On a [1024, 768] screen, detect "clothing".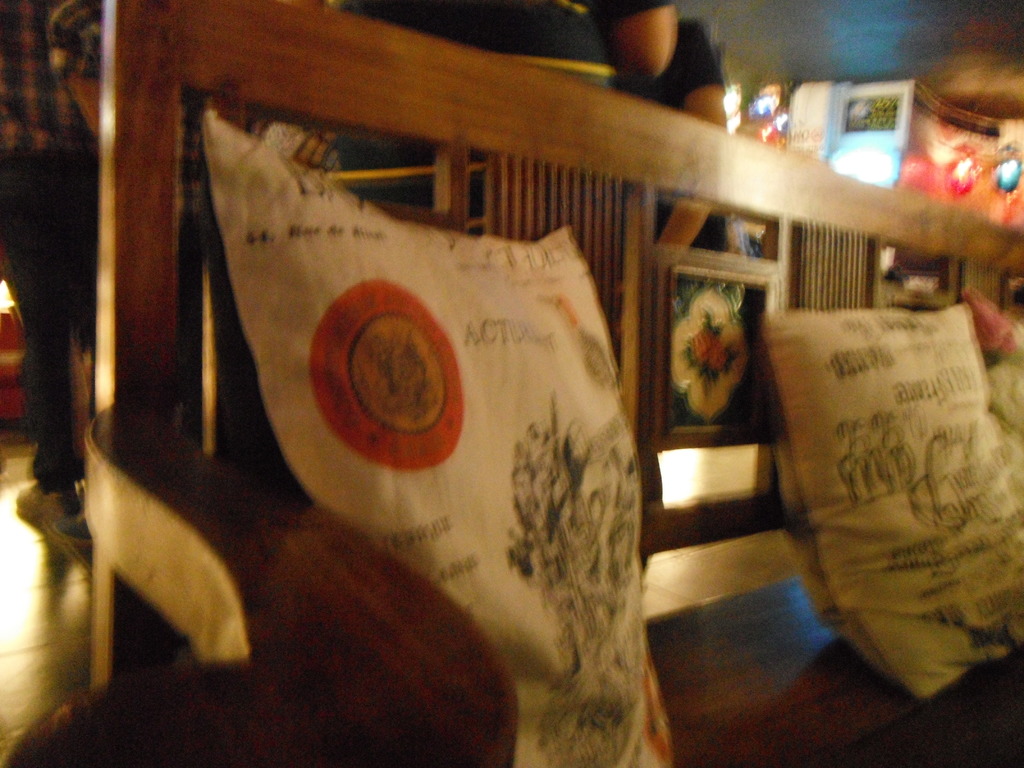
[left=611, top=13, right=728, bottom=251].
